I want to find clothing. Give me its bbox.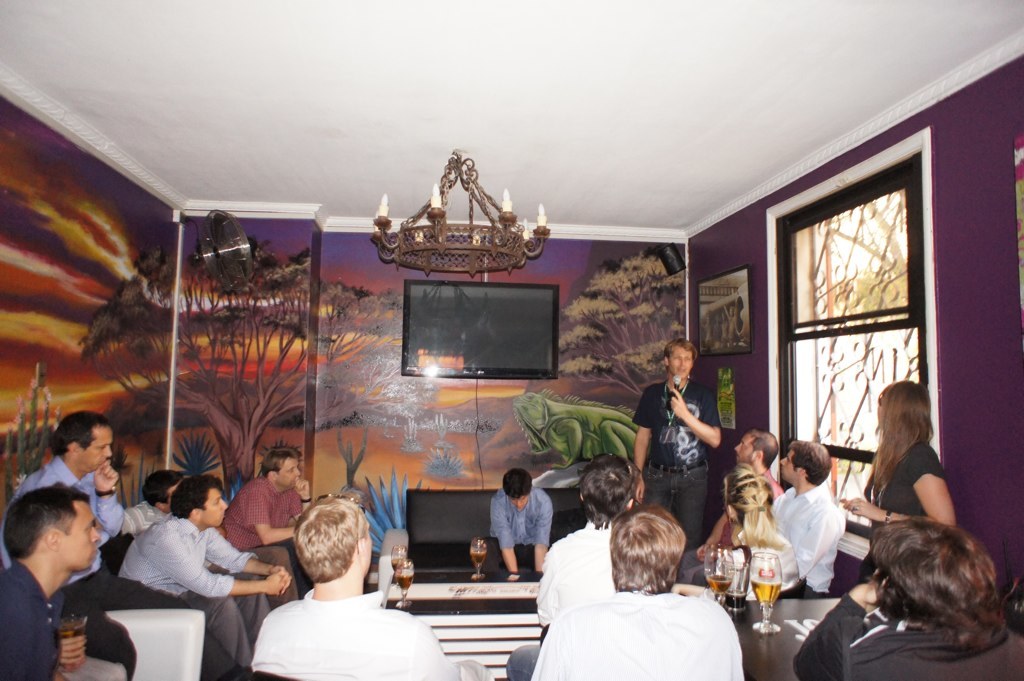
locate(252, 582, 490, 680).
